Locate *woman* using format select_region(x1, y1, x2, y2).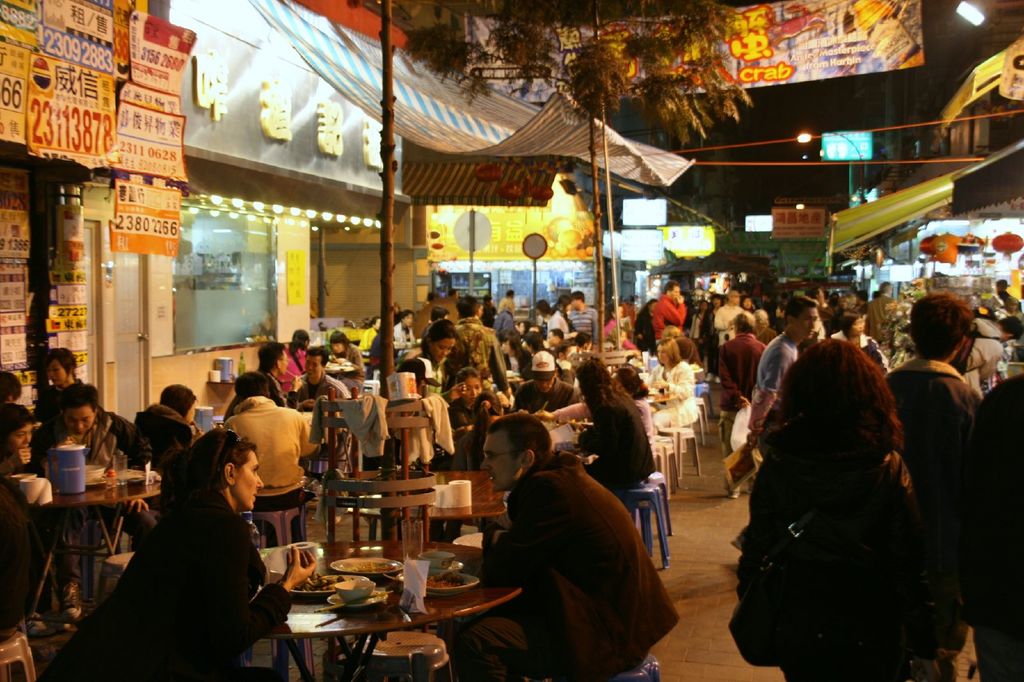
select_region(0, 398, 40, 470).
